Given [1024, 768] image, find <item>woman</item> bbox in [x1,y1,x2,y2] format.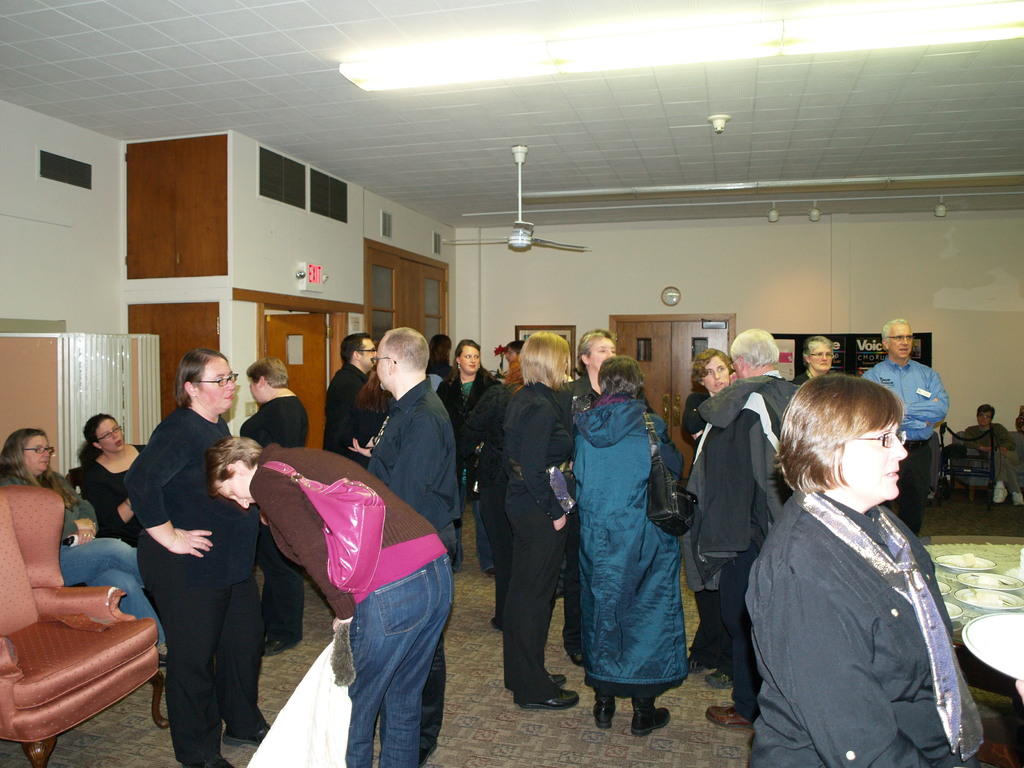
[789,334,836,387].
